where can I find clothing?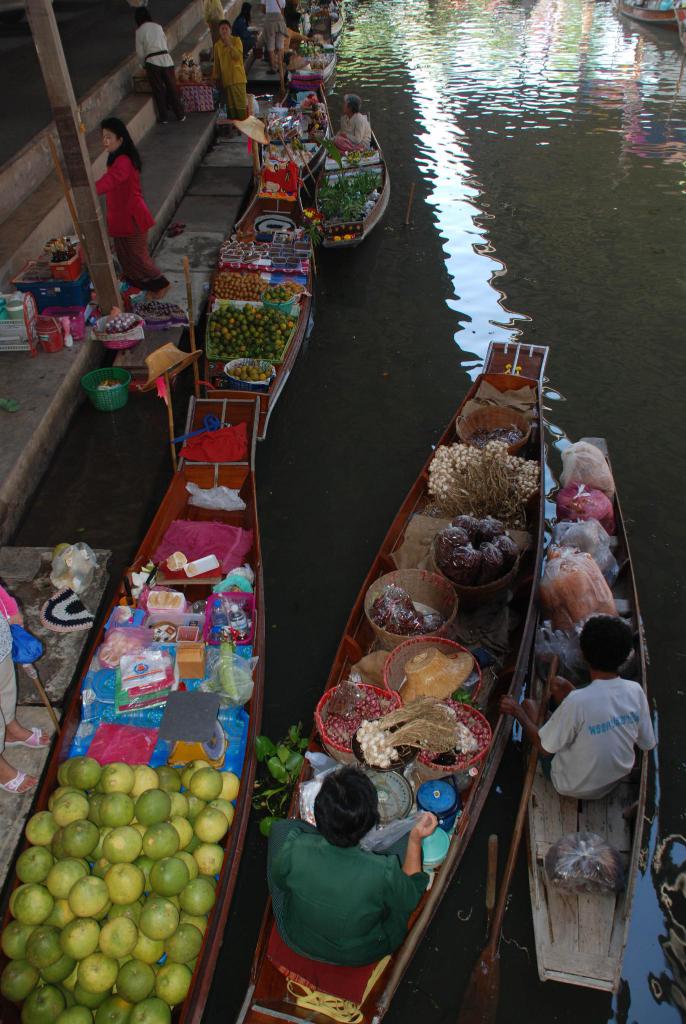
You can find it at {"x1": 0, "y1": 586, "x2": 22, "y2": 760}.
